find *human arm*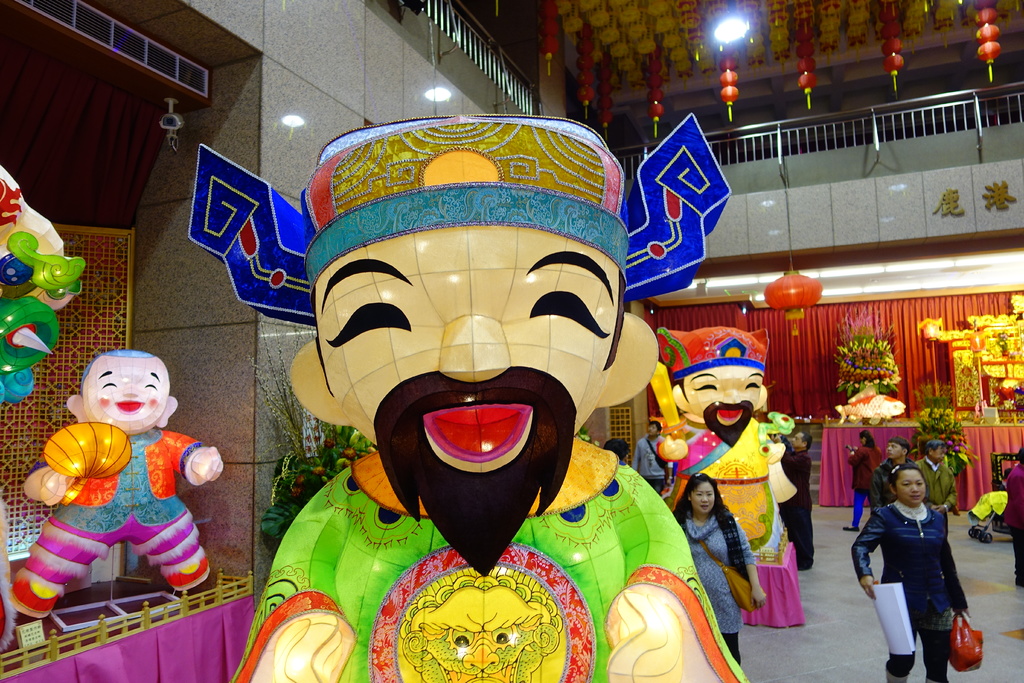
[x1=942, y1=542, x2=973, y2=620]
